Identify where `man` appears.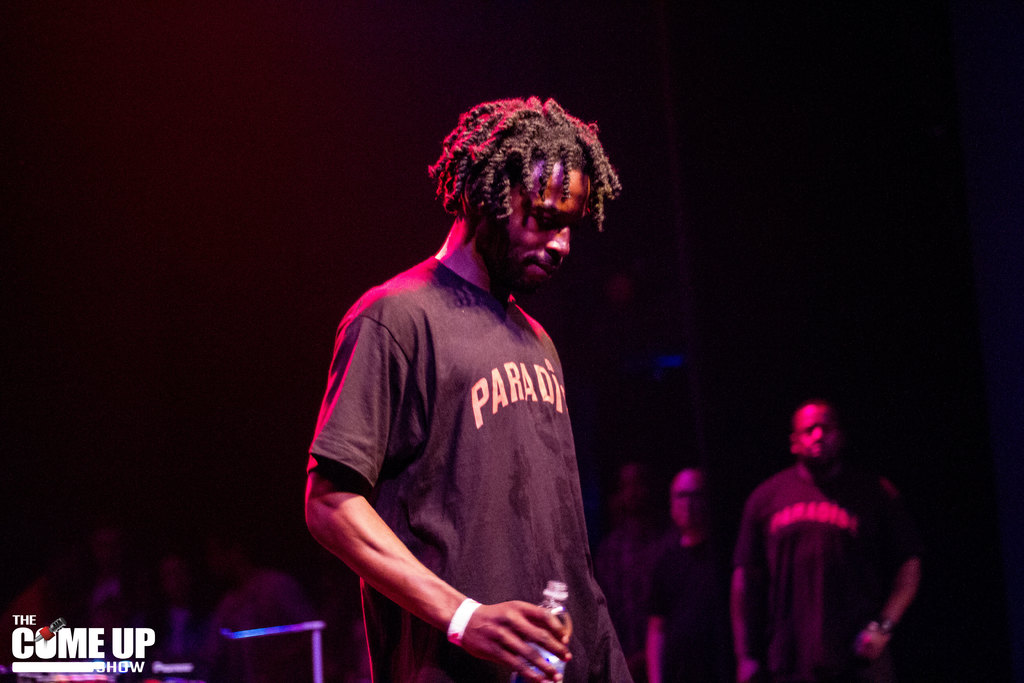
Appears at bbox=[737, 395, 945, 682].
